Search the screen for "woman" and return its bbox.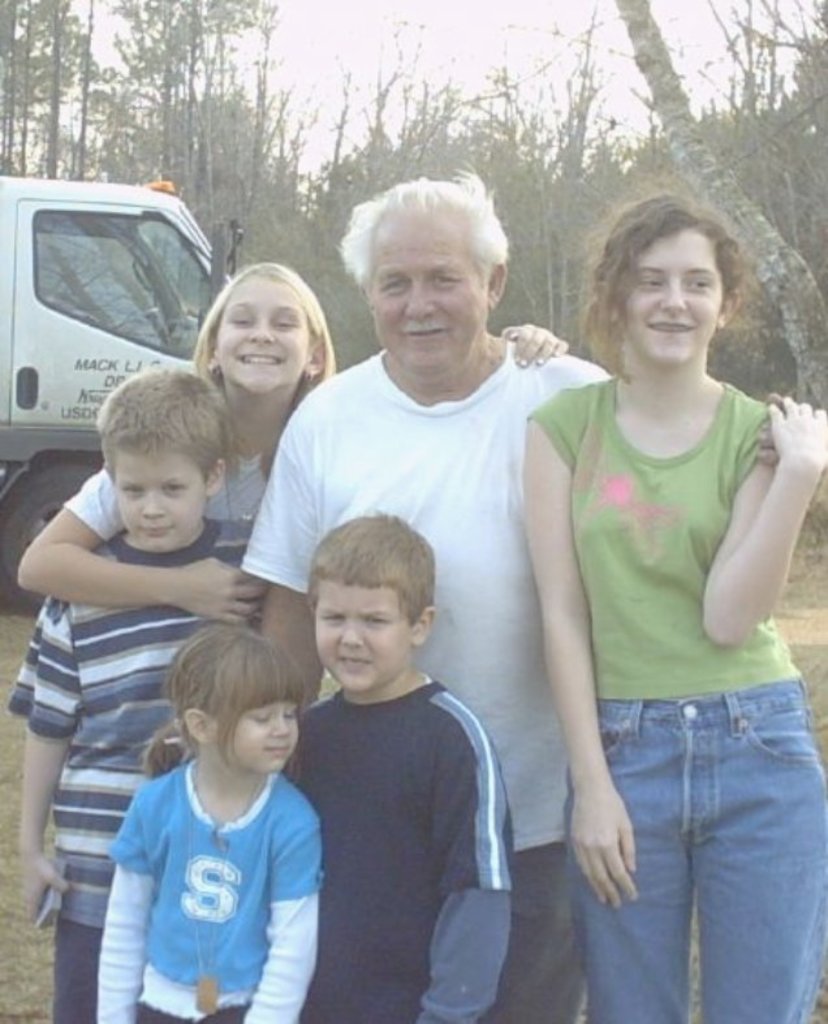
Found: rect(525, 186, 812, 856).
